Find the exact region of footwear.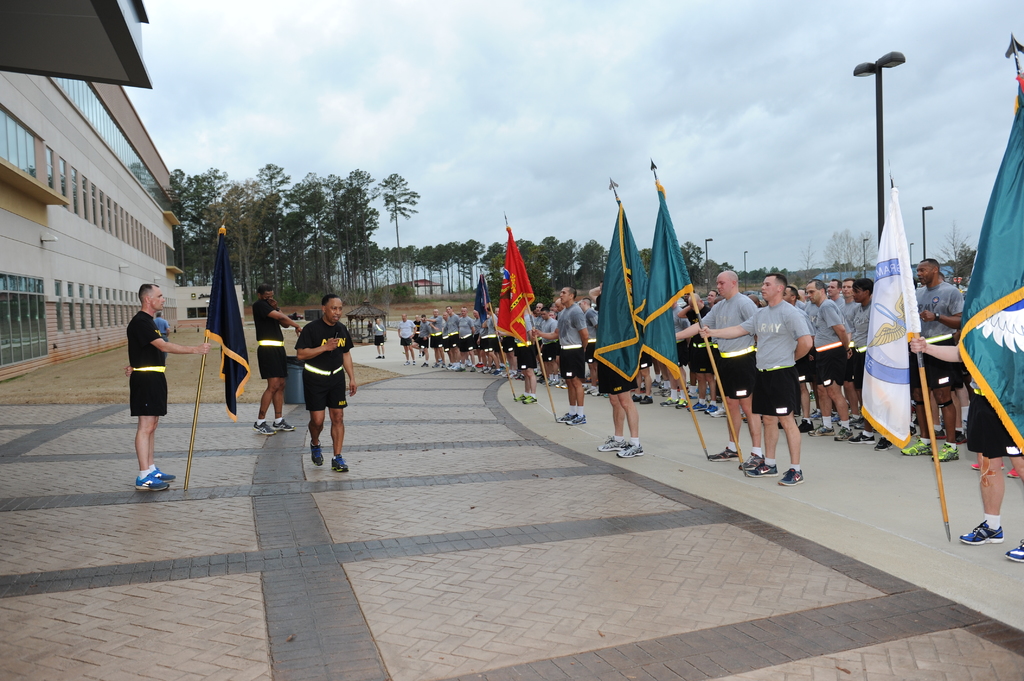
Exact region: (955, 428, 969, 445).
